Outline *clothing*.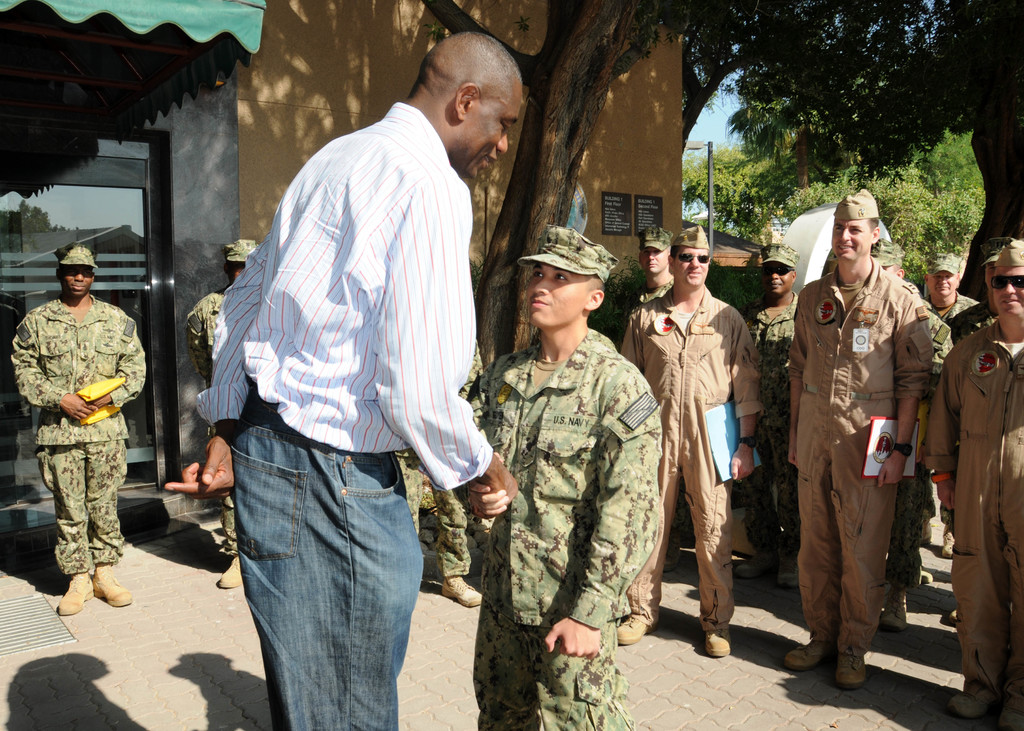
Outline: <bbox>6, 292, 151, 575</bbox>.
